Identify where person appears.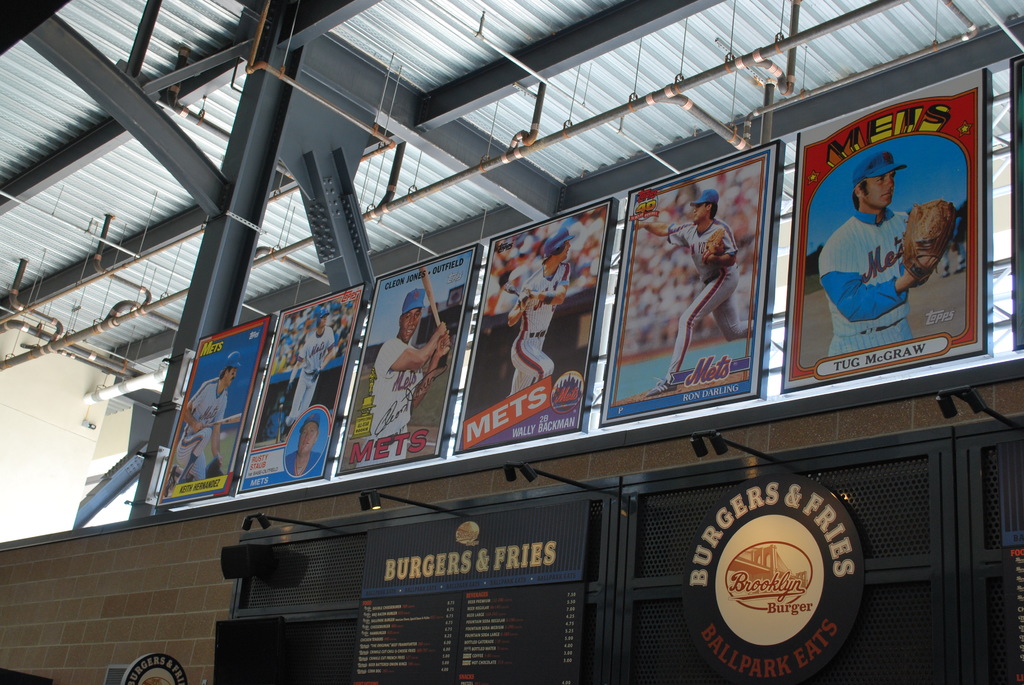
Appears at 284/308/349/436.
